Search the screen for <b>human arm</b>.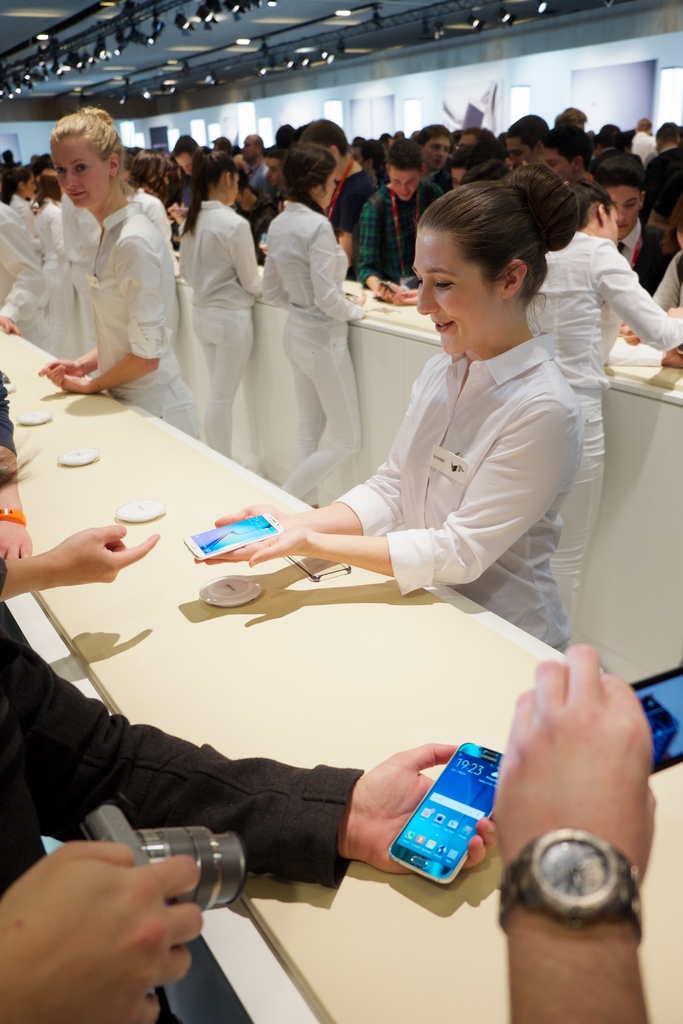
Found at <bbox>359, 195, 403, 309</bbox>.
